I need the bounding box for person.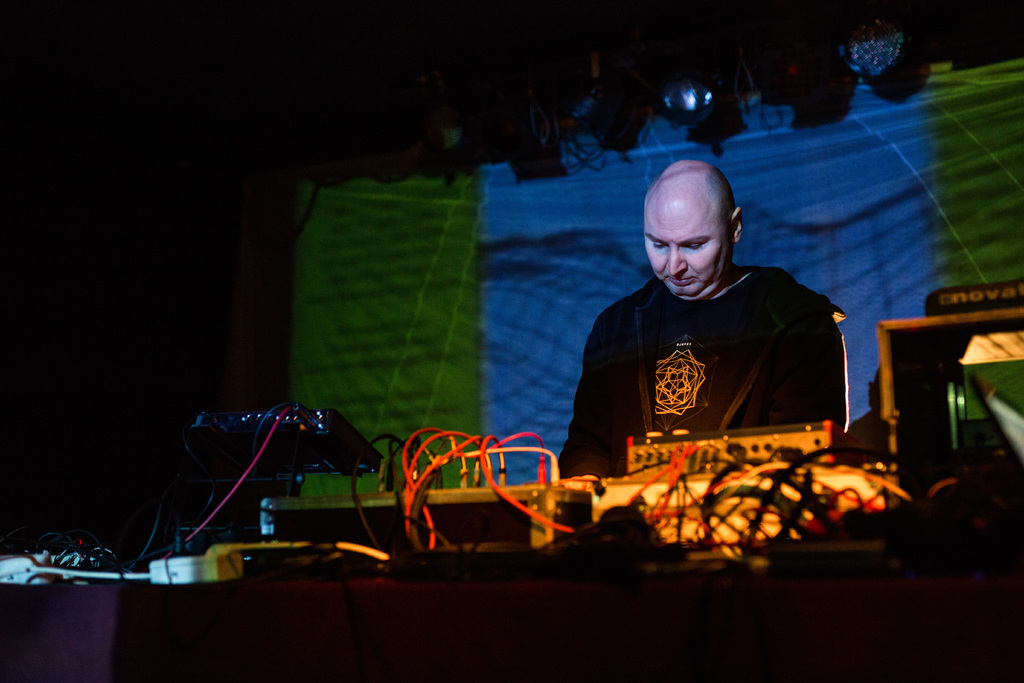
Here it is: <bbox>845, 363, 890, 459</bbox>.
